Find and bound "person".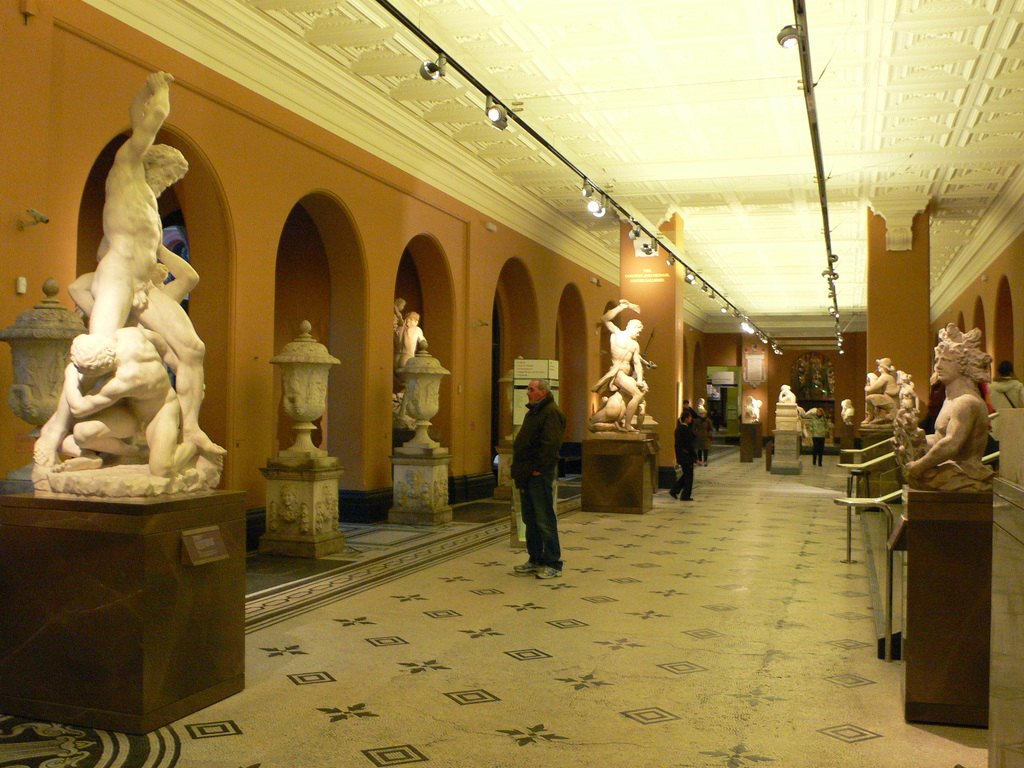
Bound: x1=670, y1=404, x2=699, y2=500.
